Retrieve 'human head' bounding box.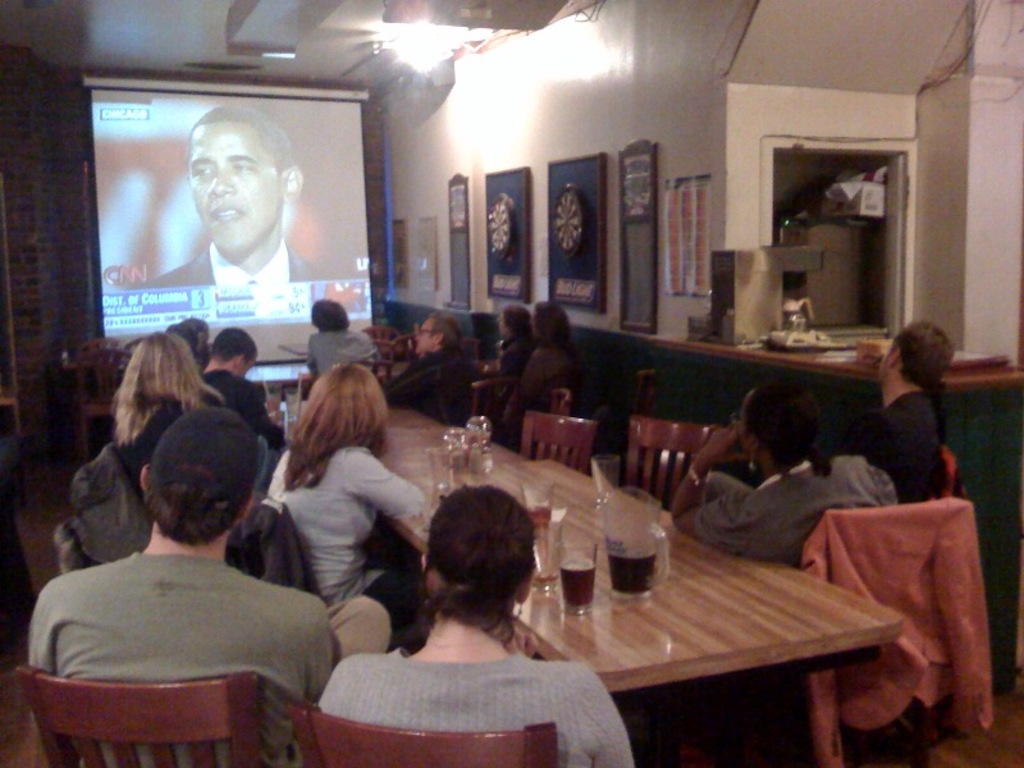
Bounding box: <box>534,303,573,346</box>.
